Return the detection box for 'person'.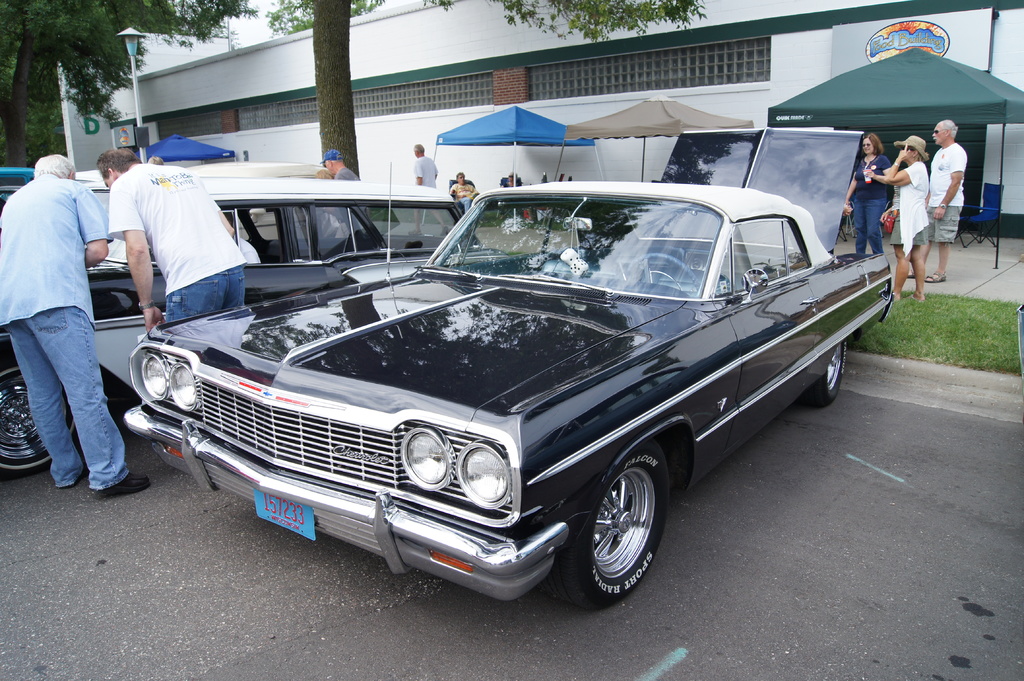
bbox=(0, 152, 150, 499).
